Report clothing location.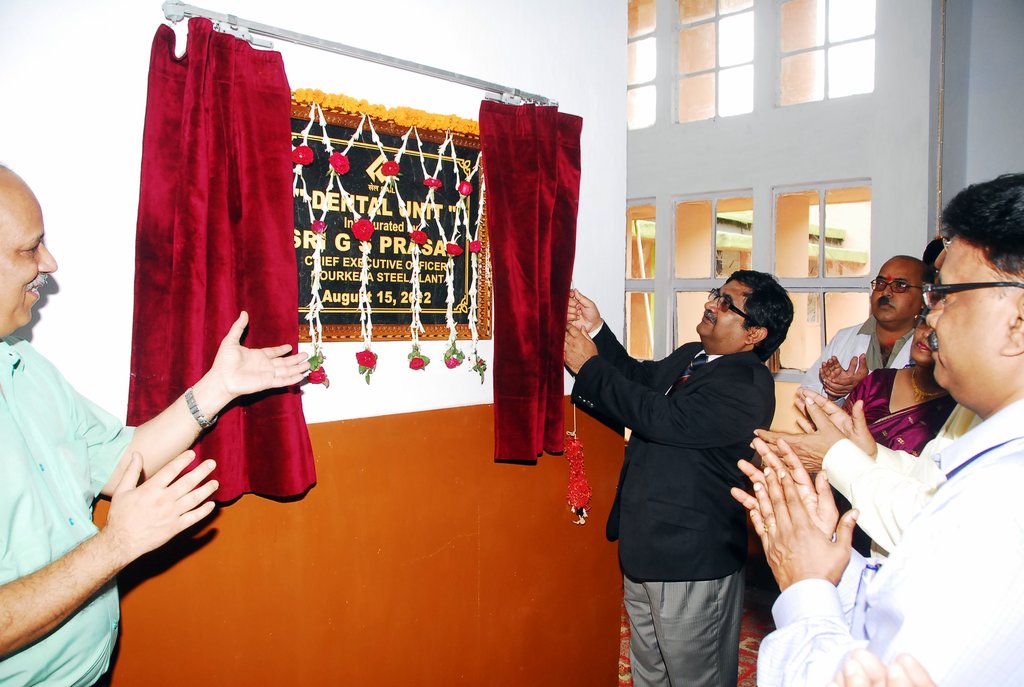
Report: left=821, top=402, right=982, bottom=561.
